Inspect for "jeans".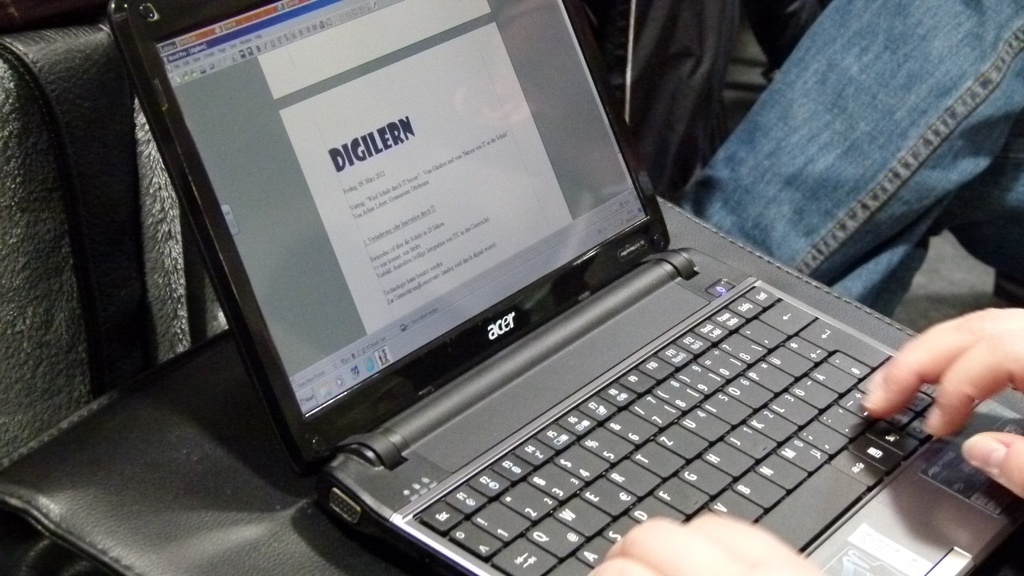
Inspection: <box>697,14,1023,304</box>.
